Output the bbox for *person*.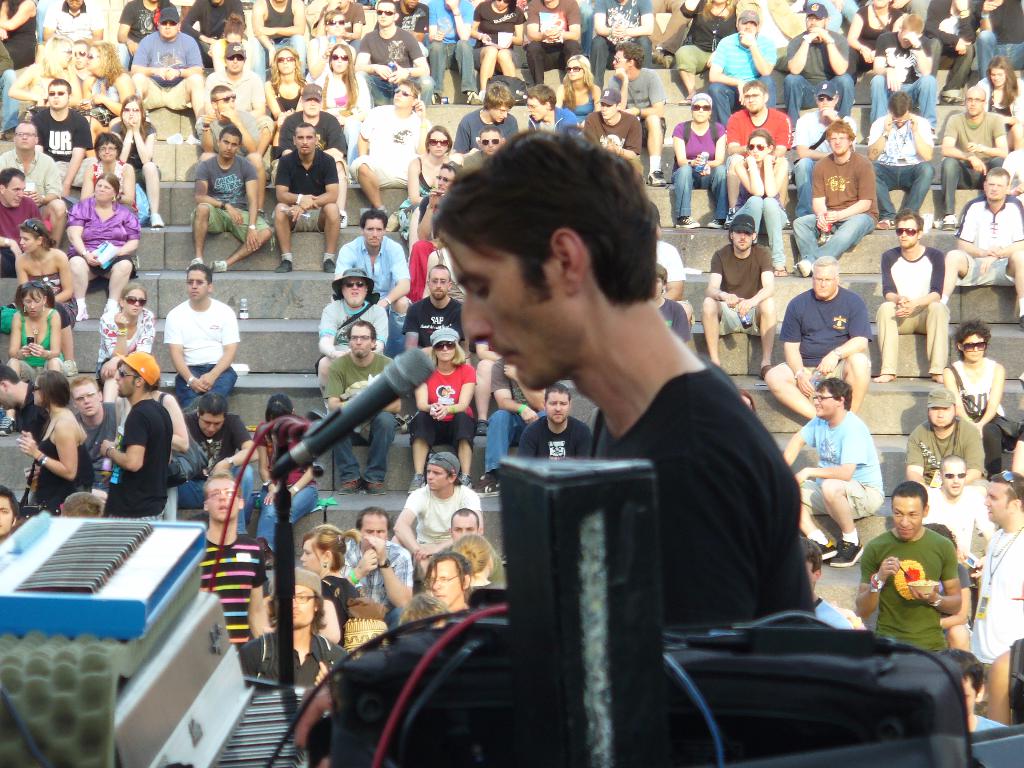
527:141:817:636.
